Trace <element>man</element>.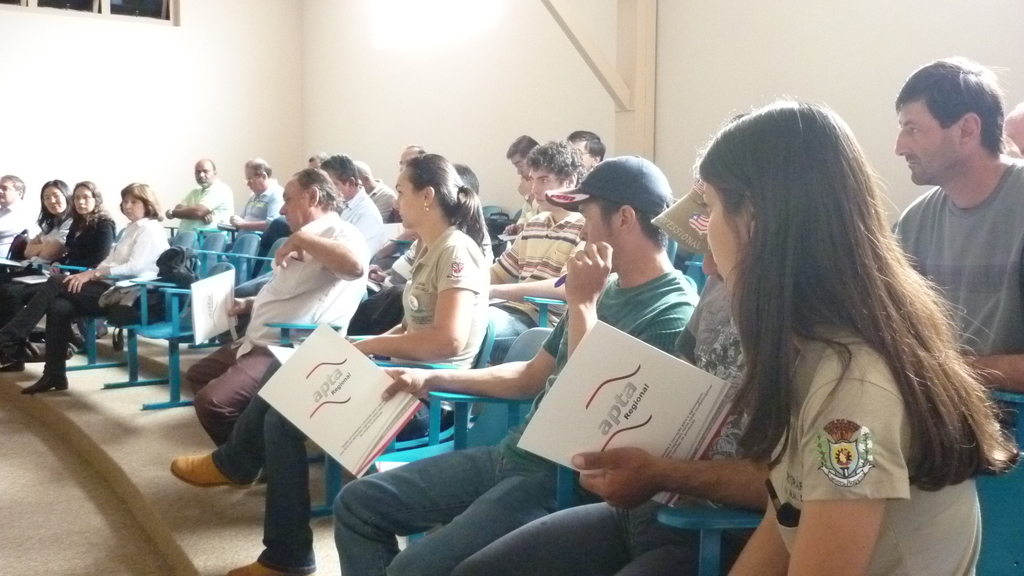
Traced to 892, 52, 1023, 394.
